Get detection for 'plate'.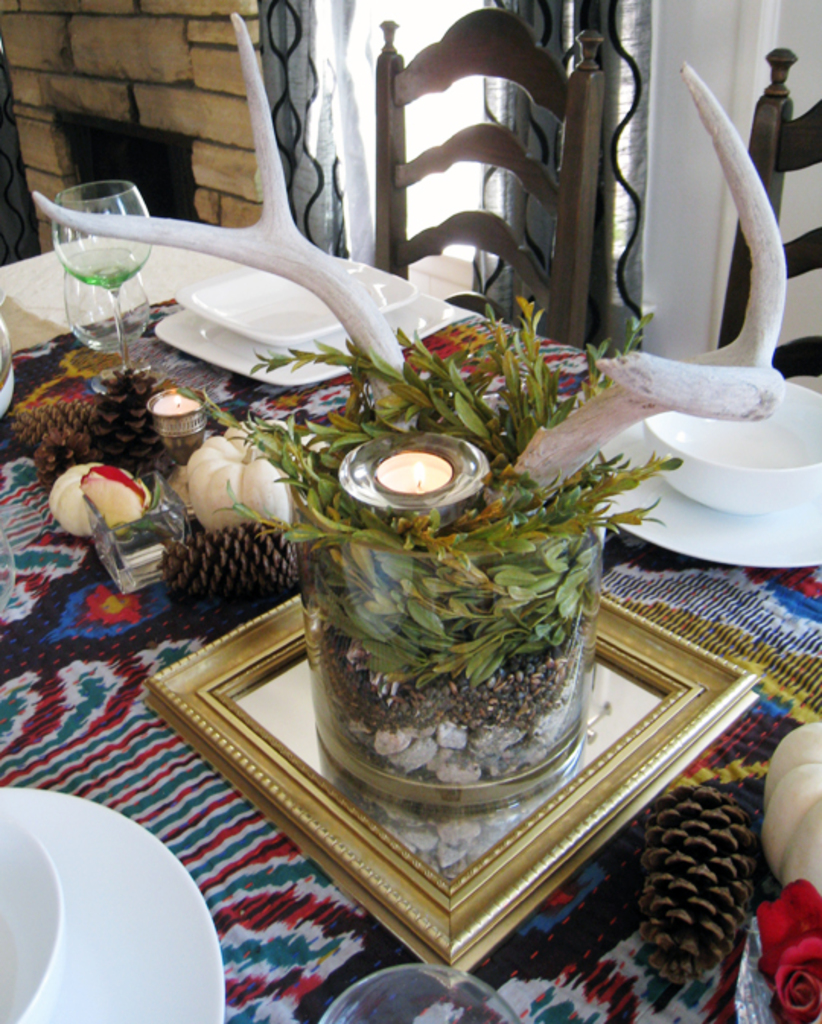
Detection: <region>600, 417, 819, 564</region>.
